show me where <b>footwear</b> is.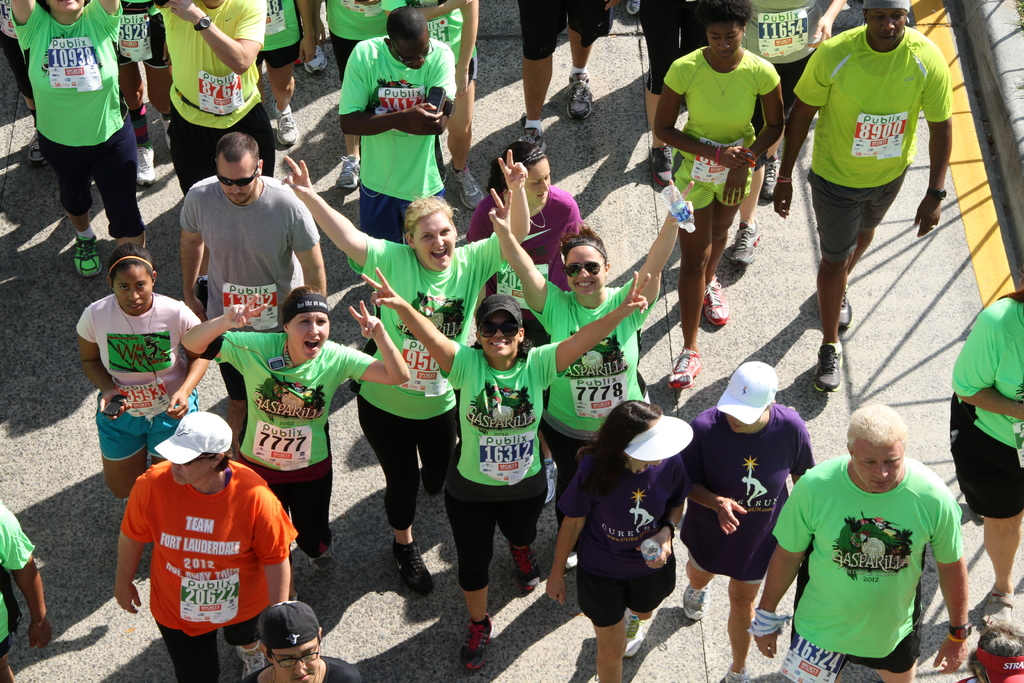
<b>footwear</b> is at <bbox>394, 538, 436, 592</bbox>.
